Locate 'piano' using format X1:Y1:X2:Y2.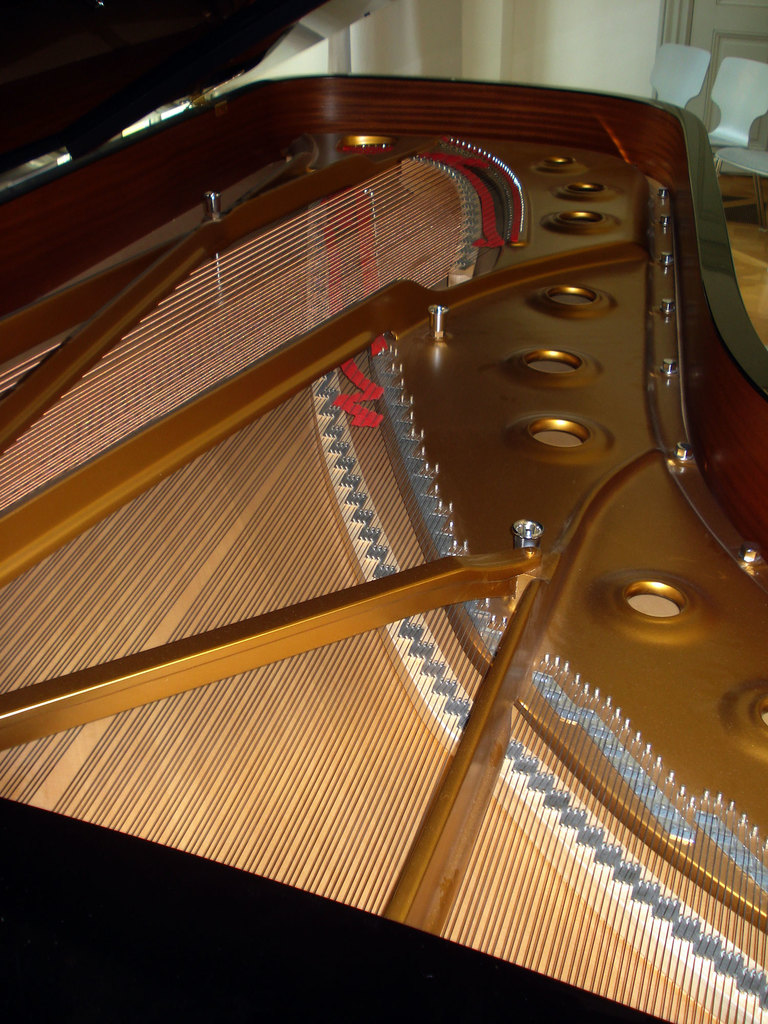
0:0:767:1021.
